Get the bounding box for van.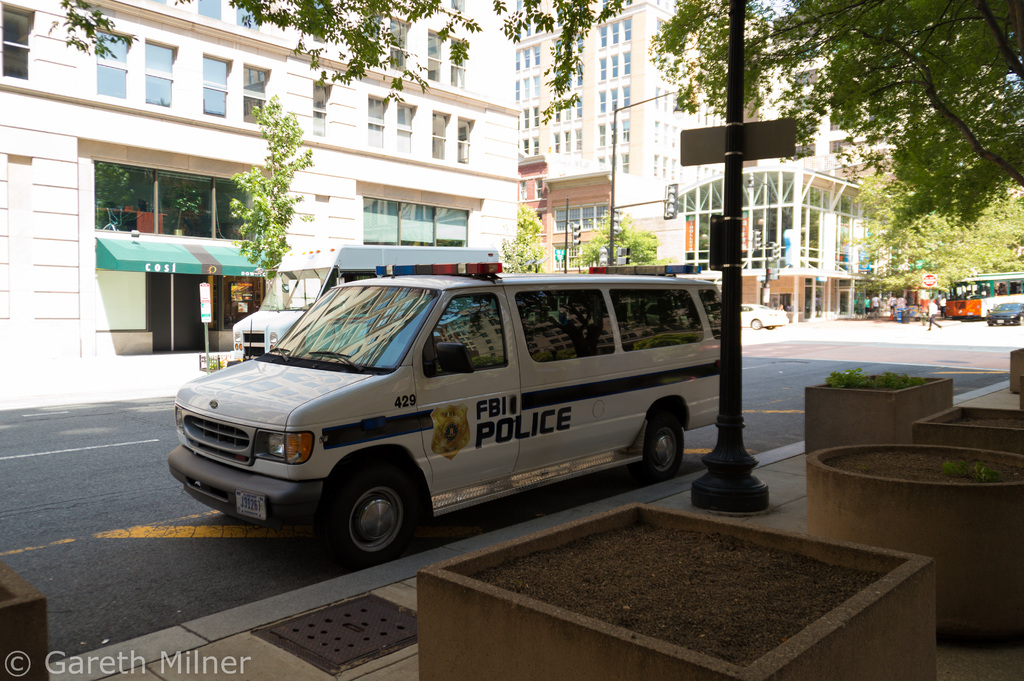
168 259 717 570.
